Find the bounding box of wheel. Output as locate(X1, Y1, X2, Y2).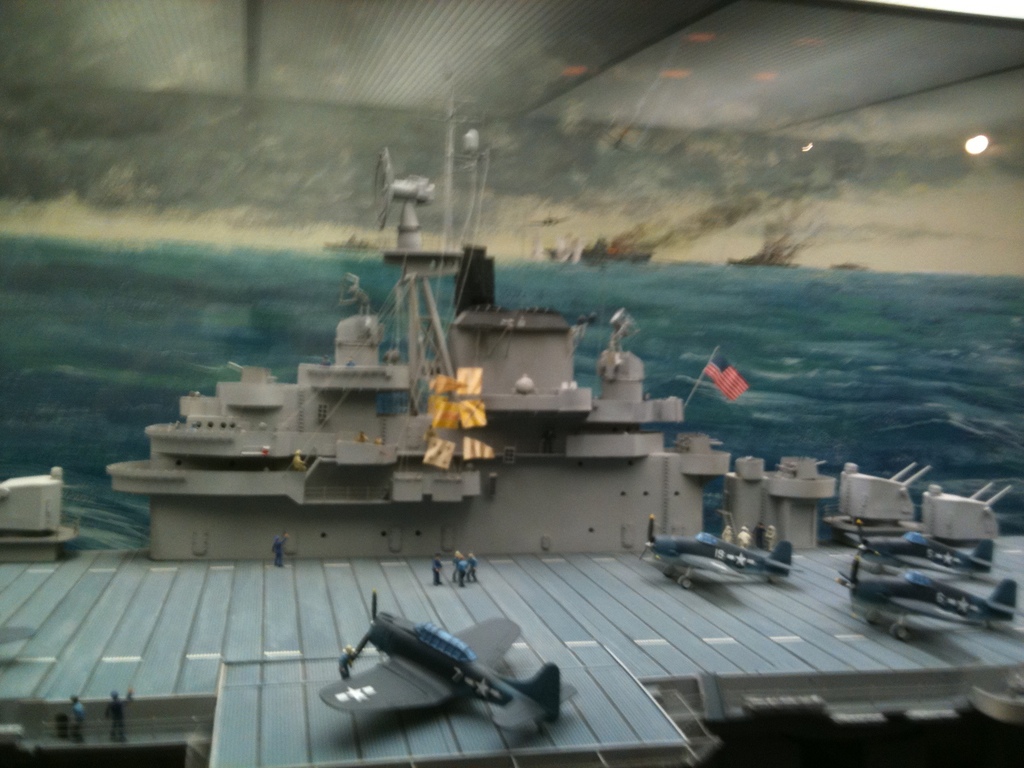
locate(678, 577, 692, 590).
